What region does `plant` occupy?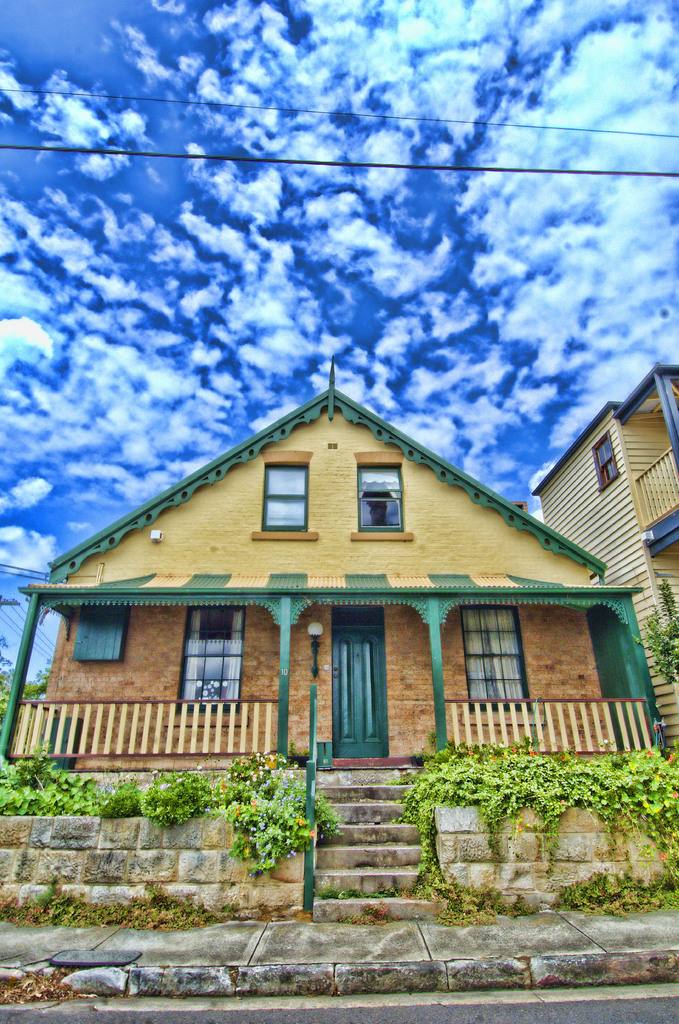
(left=421, top=876, right=475, bottom=928).
